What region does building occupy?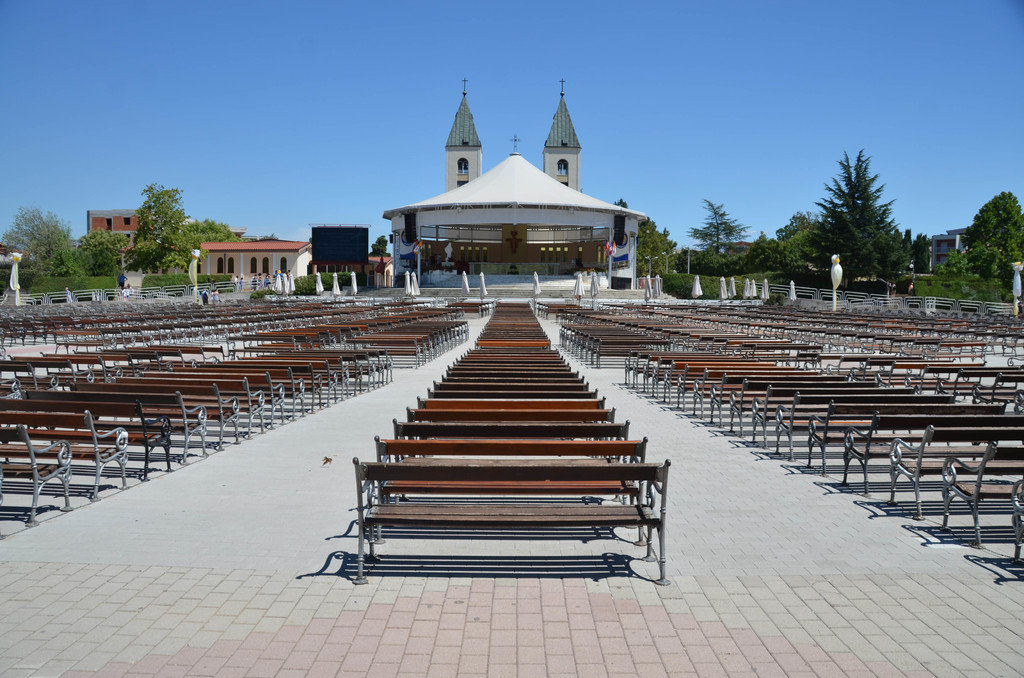
x1=198 y1=236 x2=316 y2=287.
